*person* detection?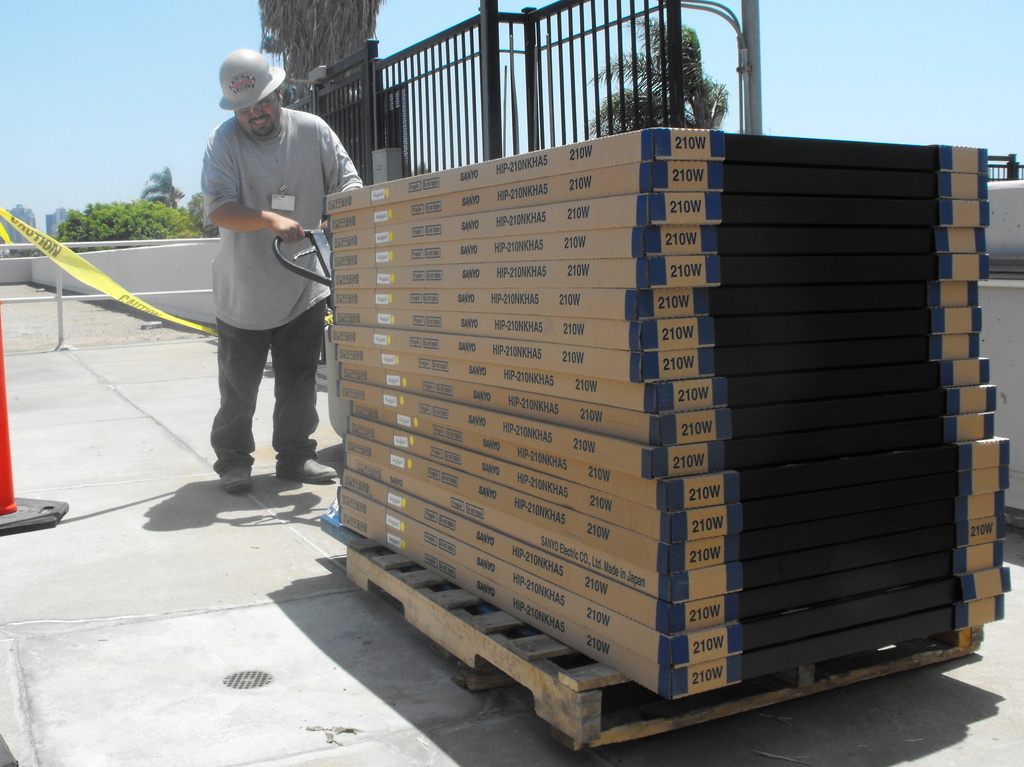
Rect(190, 52, 345, 496)
